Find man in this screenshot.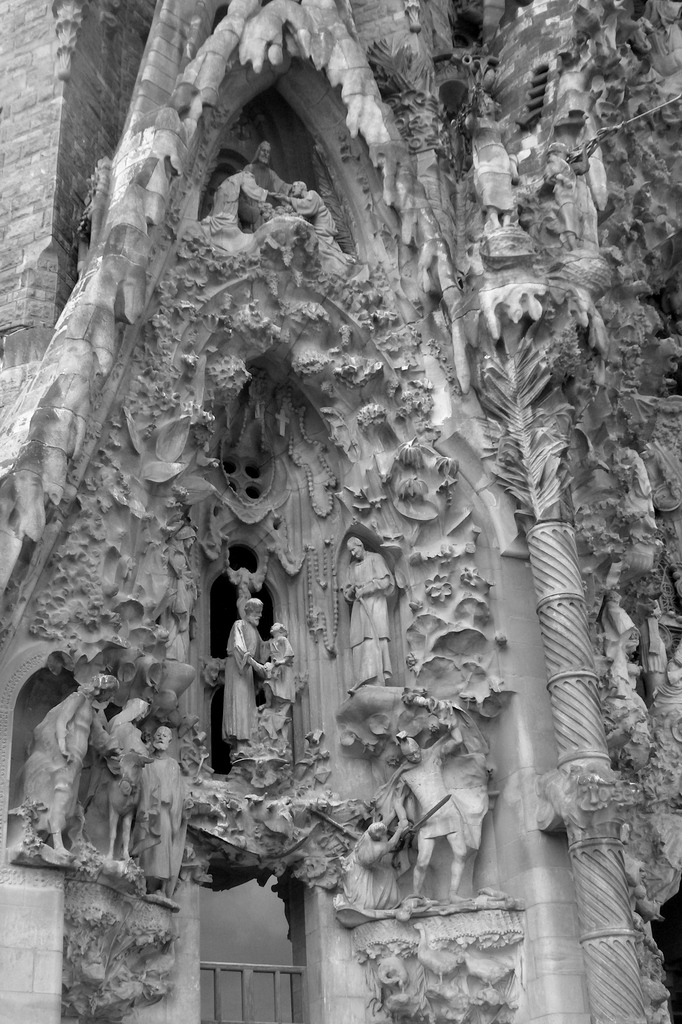
The bounding box for man is x1=274 y1=179 x2=342 y2=238.
